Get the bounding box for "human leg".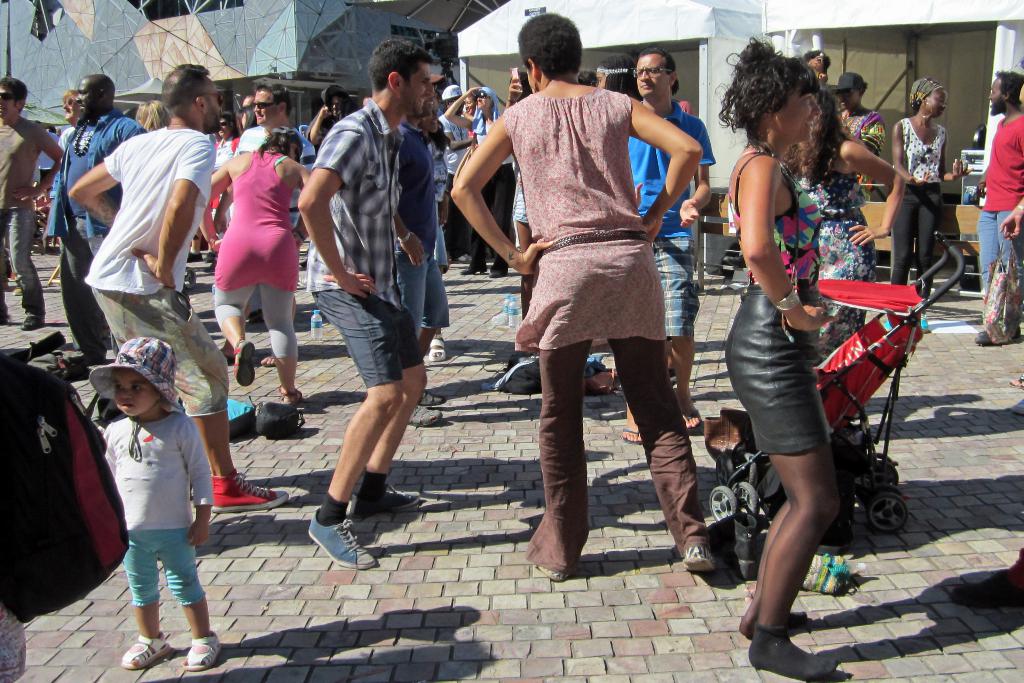
bbox=(343, 364, 422, 520).
